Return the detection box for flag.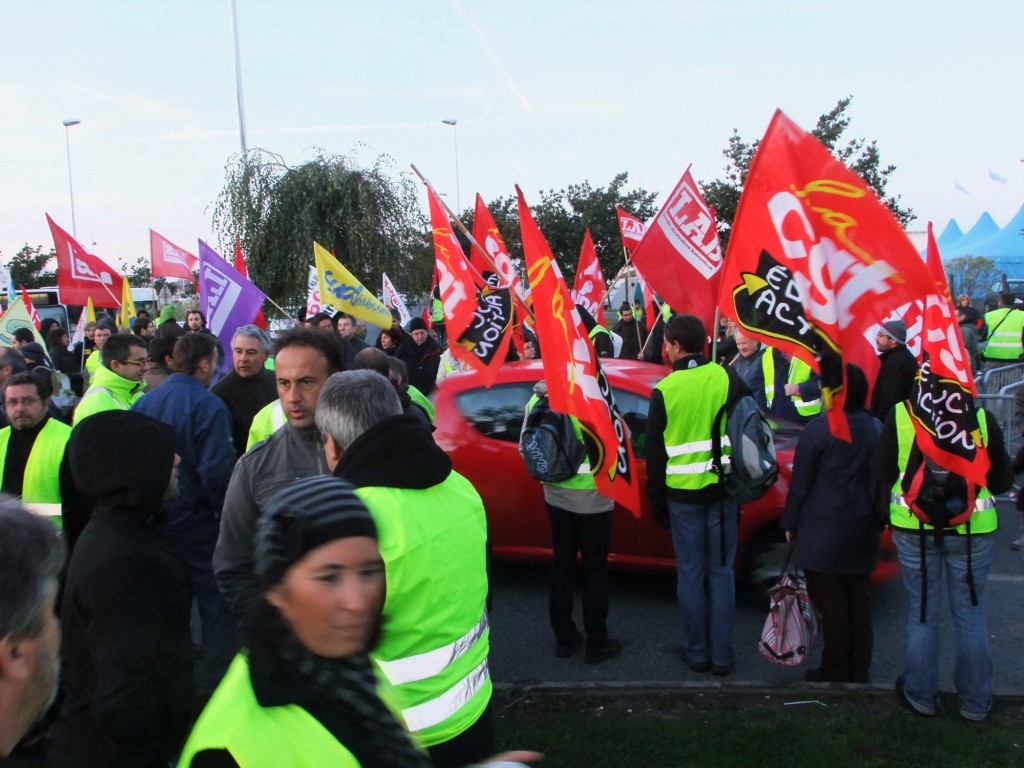
Rect(517, 179, 644, 523).
